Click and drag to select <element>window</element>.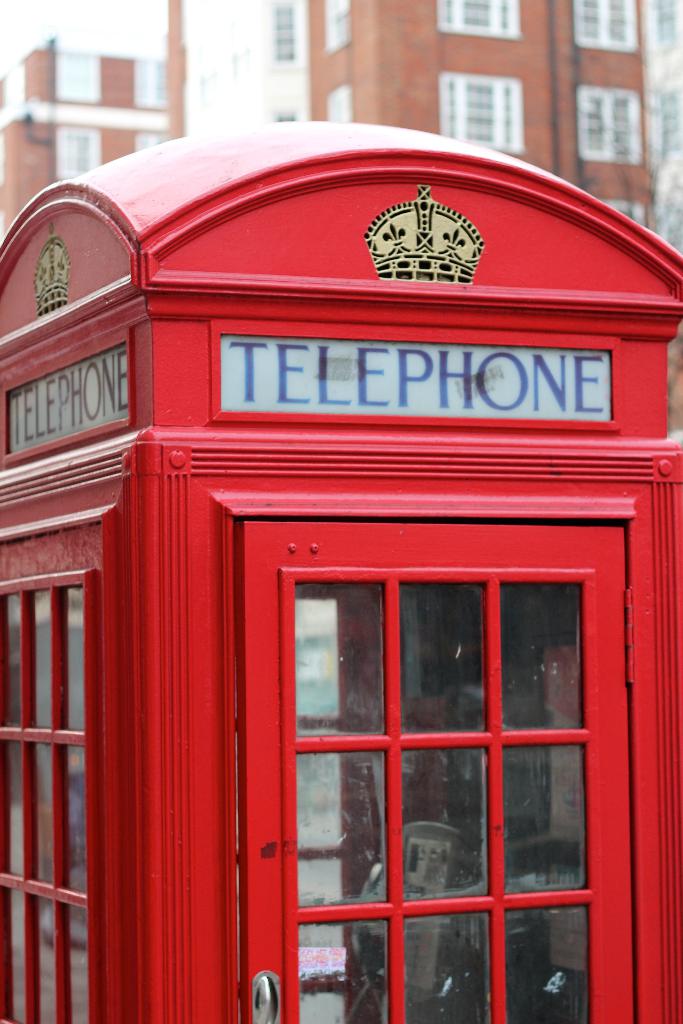
Selection: left=437, top=70, right=516, bottom=147.
